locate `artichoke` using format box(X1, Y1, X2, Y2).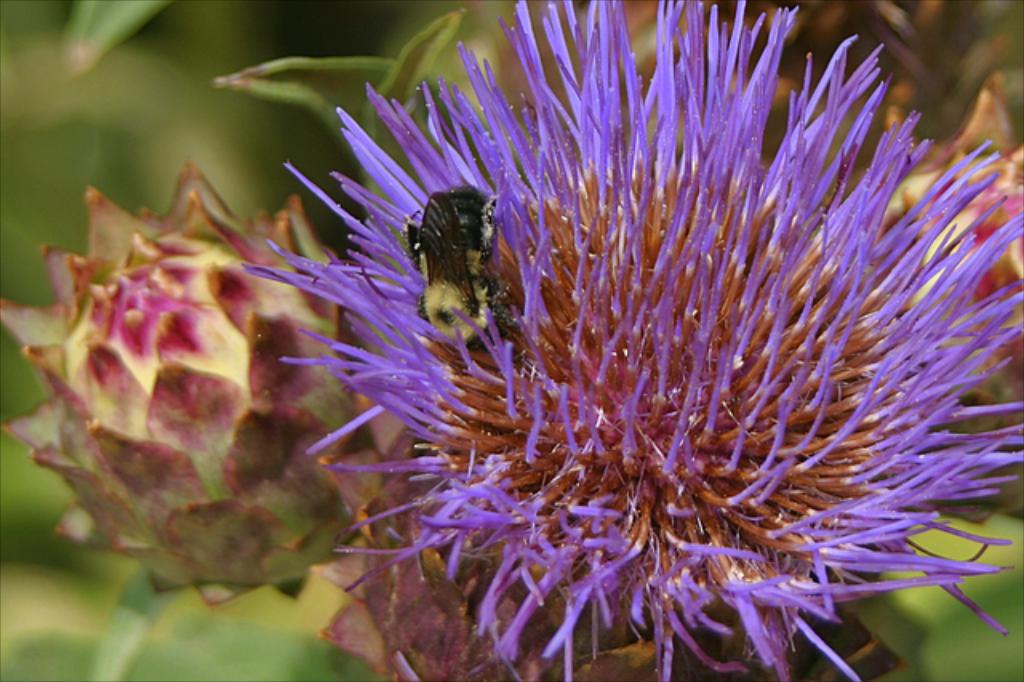
box(237, 0, 1022, 680).
